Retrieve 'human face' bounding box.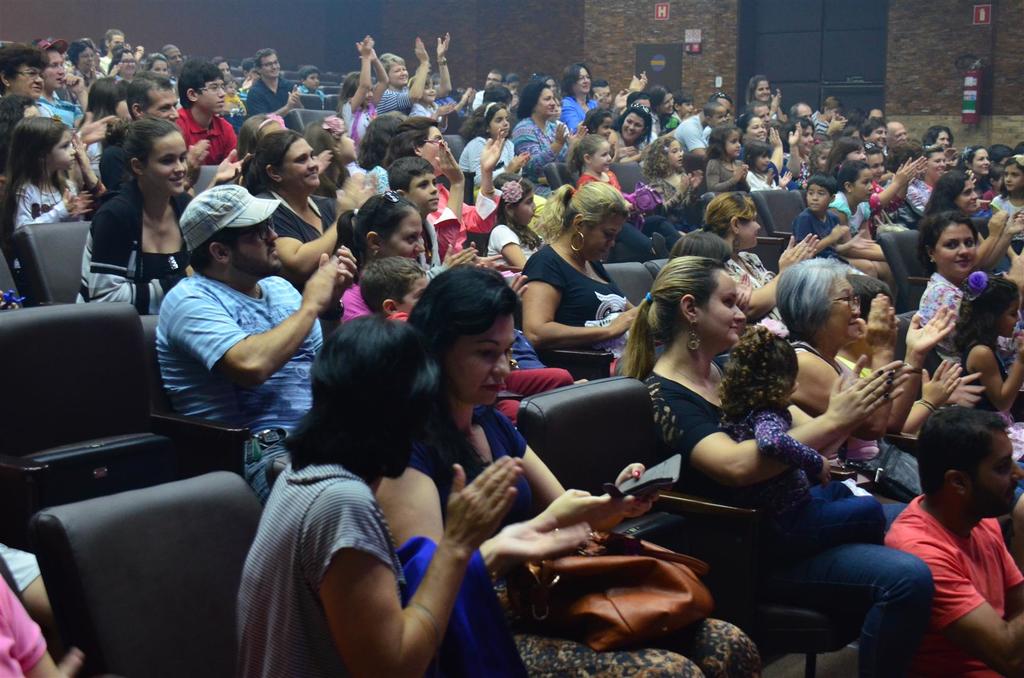
Bounding box: box=[722, 129, 740, 159].
